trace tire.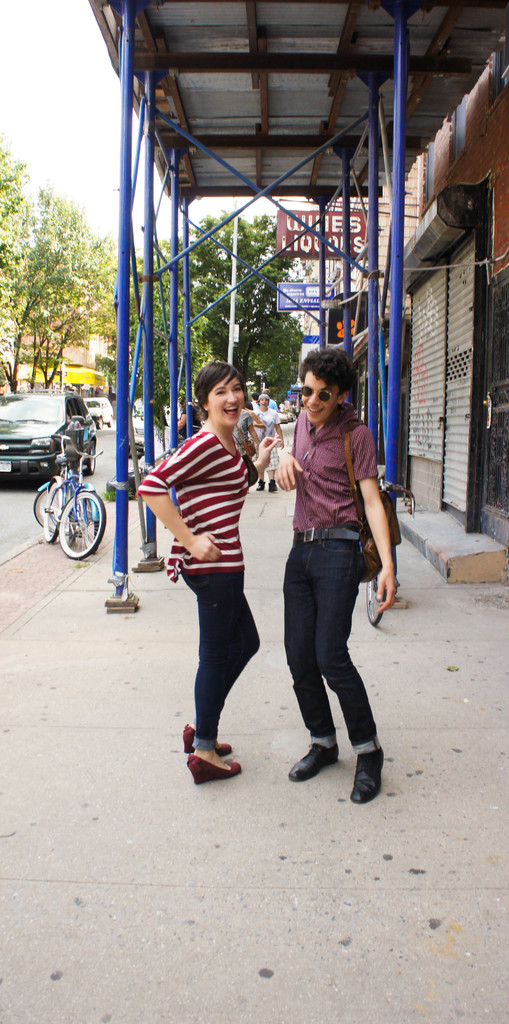
Traced to [x1=125, y1=468, x2=140, y2=498].
